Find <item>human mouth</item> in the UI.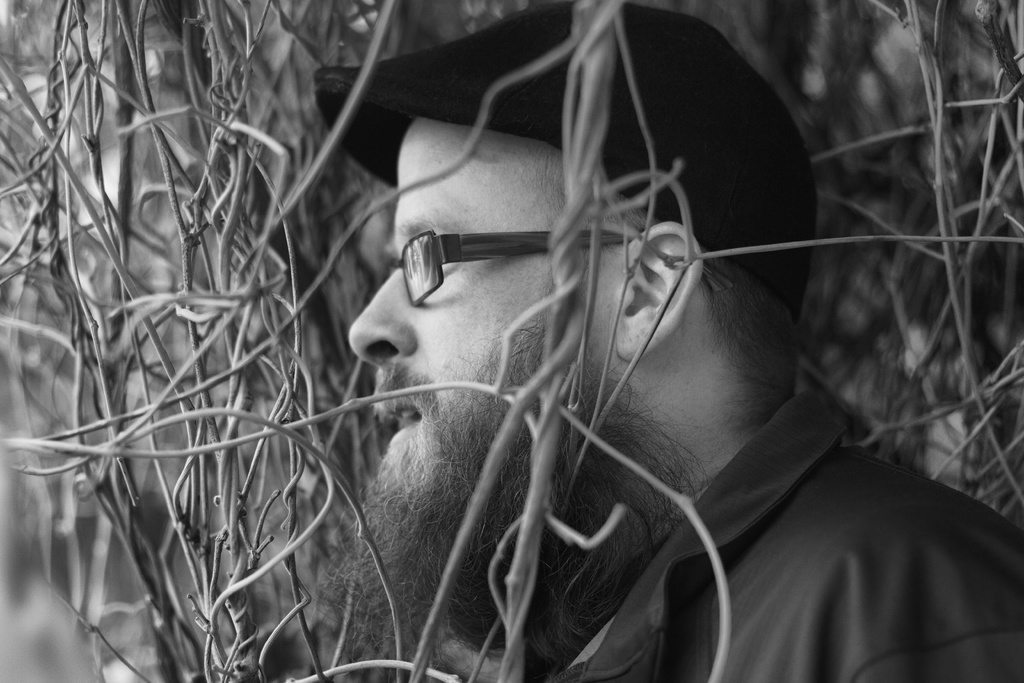
UI element at bbox(371, 403, 424, 444).
